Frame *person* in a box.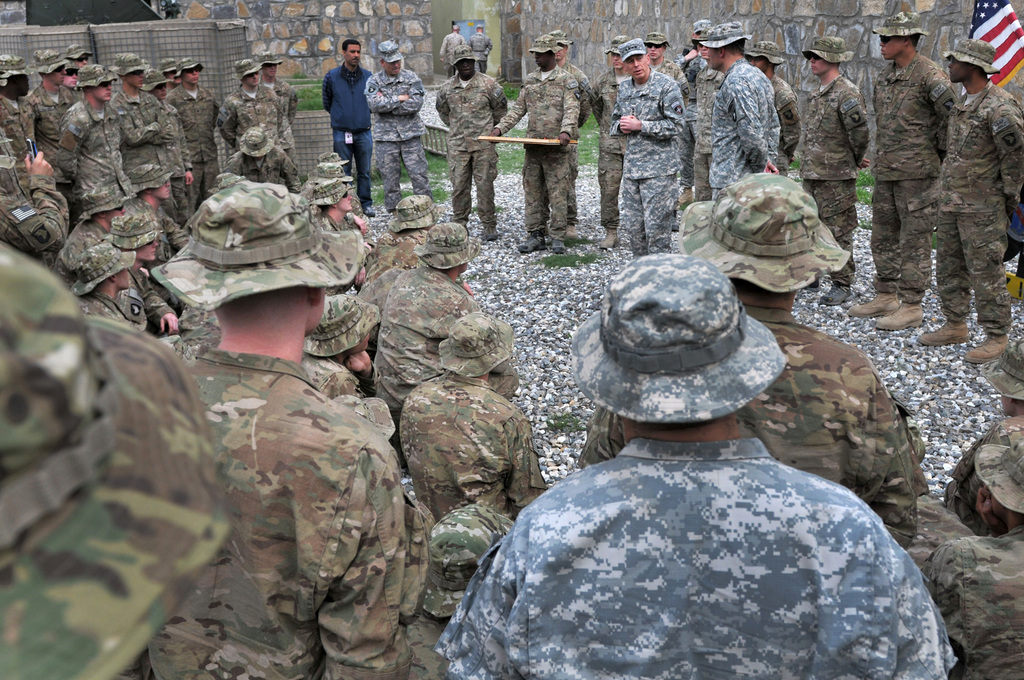
(x1=591, y1=35, x2=632, y2=252).
